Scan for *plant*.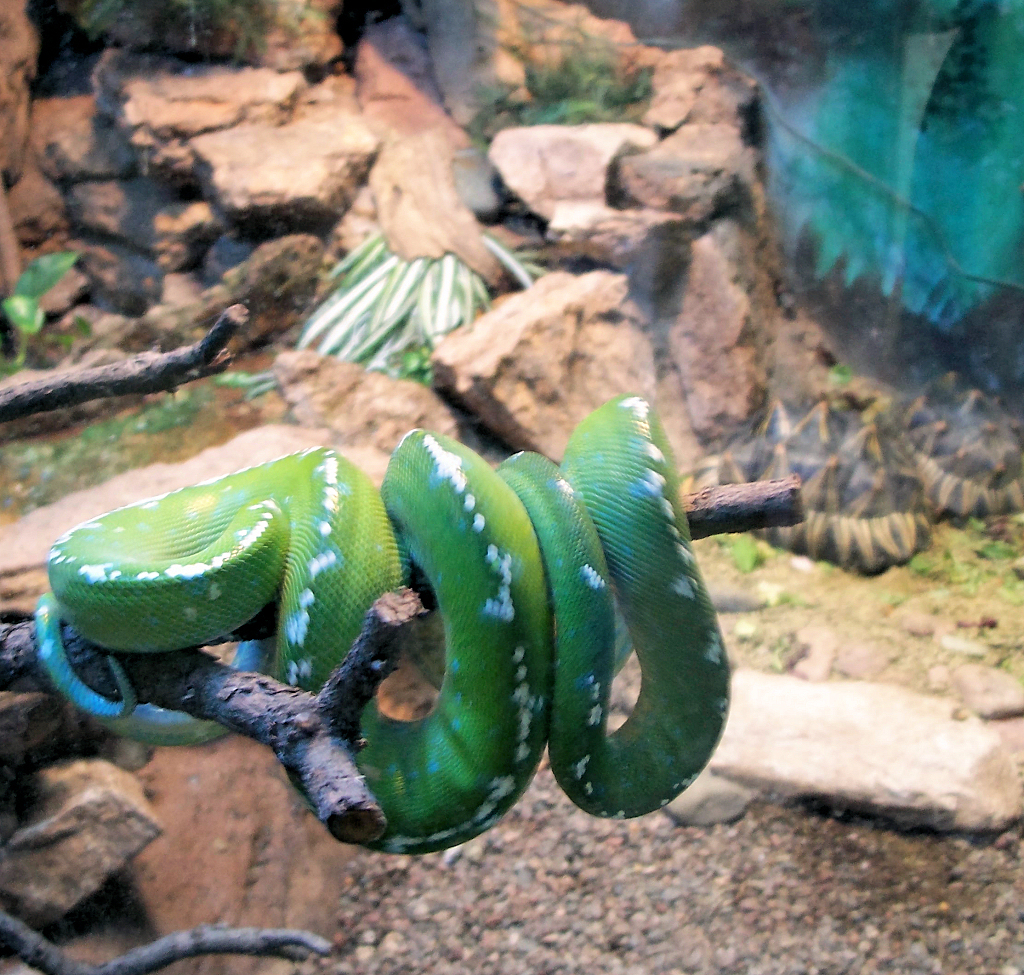
Scan result: {"left": 724, "top": 531, "right": 765, "bottom": 575}.
